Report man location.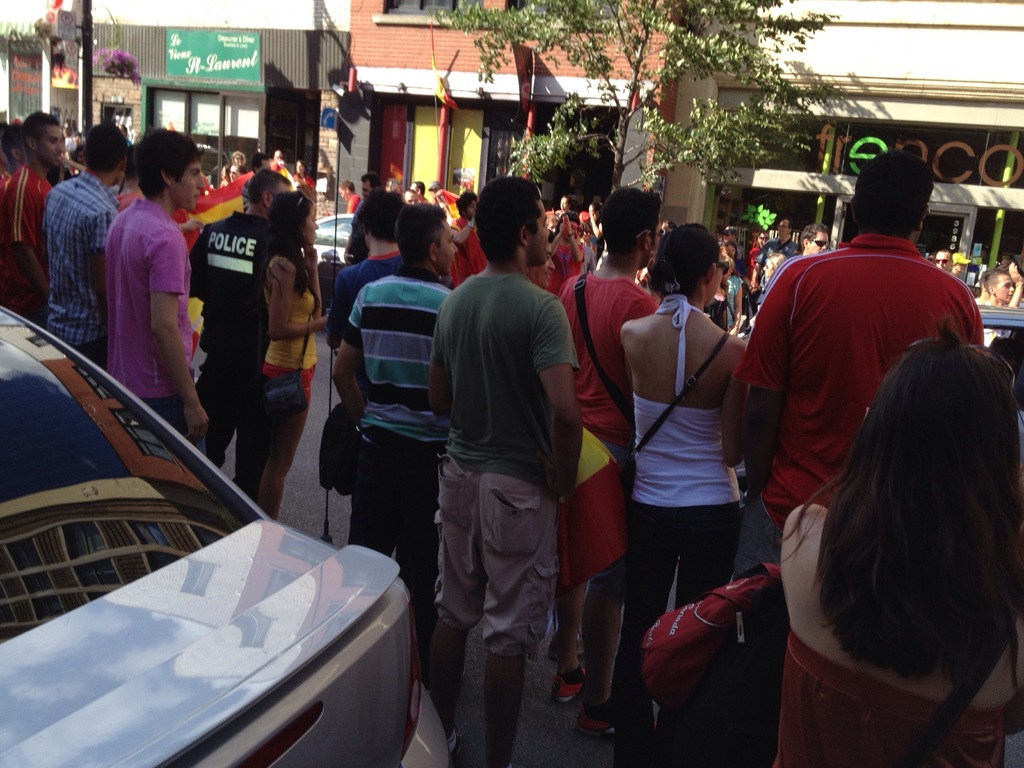
Report: bbox=(399, 188, 419, 209).
